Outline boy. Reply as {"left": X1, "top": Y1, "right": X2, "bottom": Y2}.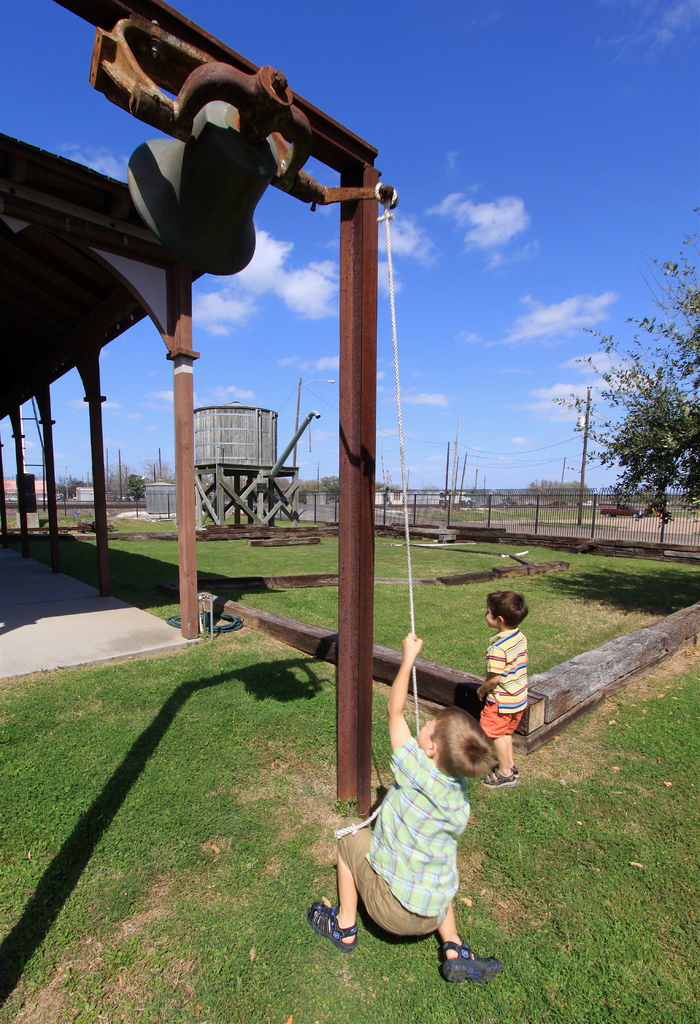
{"left": 311, "top": 626, "right": 512, "bottom": 966}.
